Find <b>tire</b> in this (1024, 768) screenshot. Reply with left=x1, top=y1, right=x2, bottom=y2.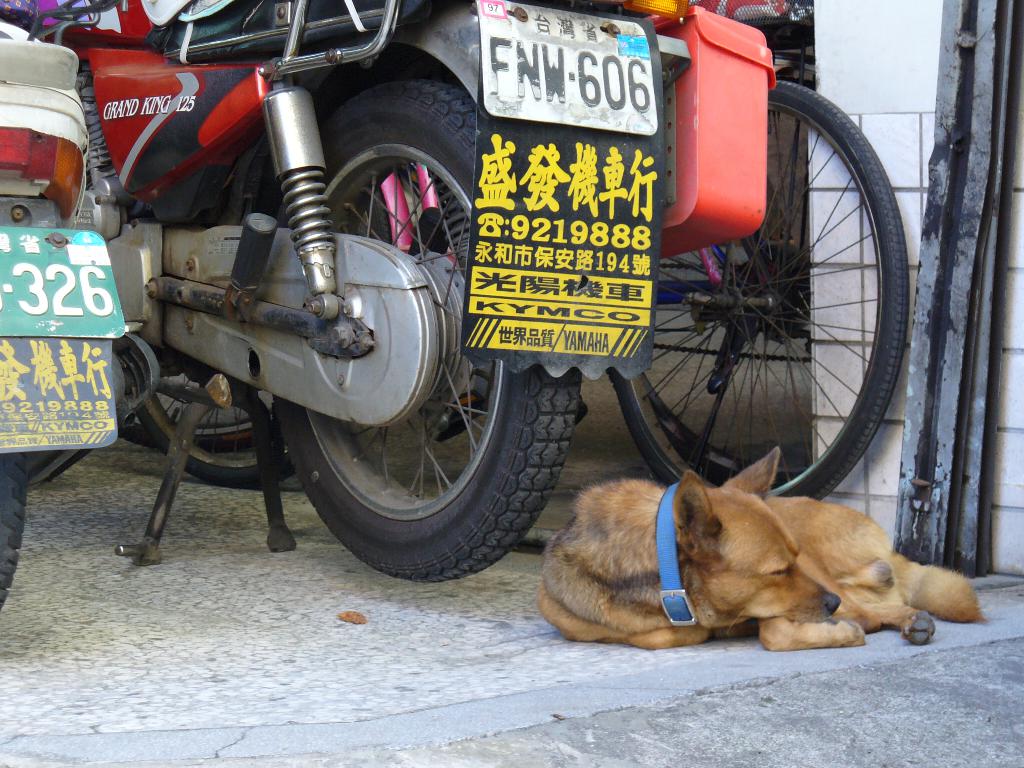
left=127, top=202, right=297, bottom=491.
